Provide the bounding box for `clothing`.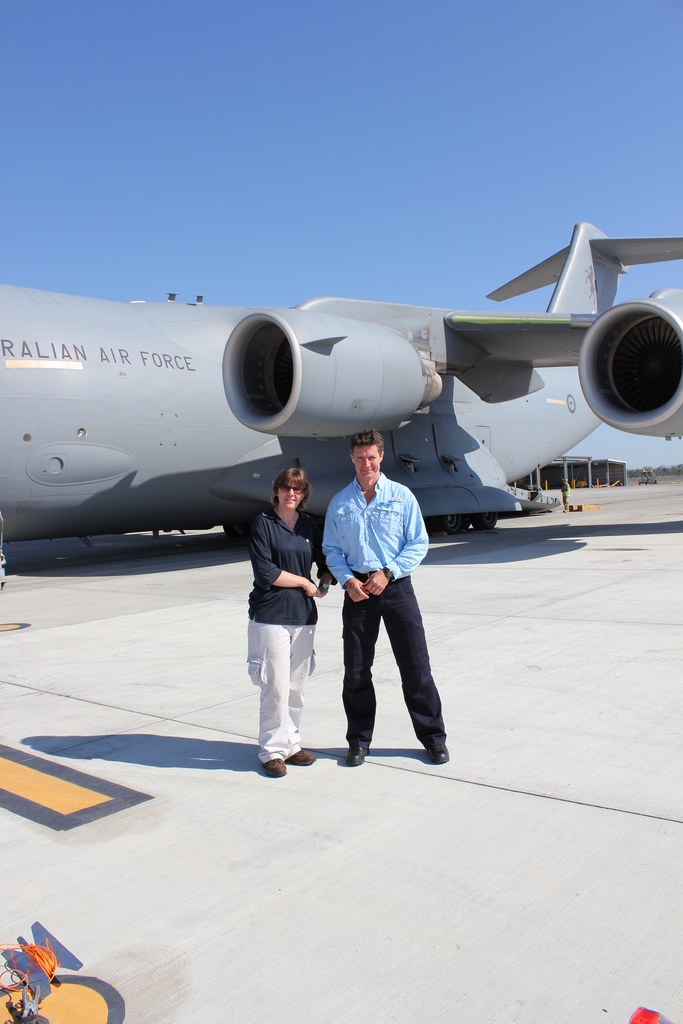
locate(335, 575, 439, 764).
